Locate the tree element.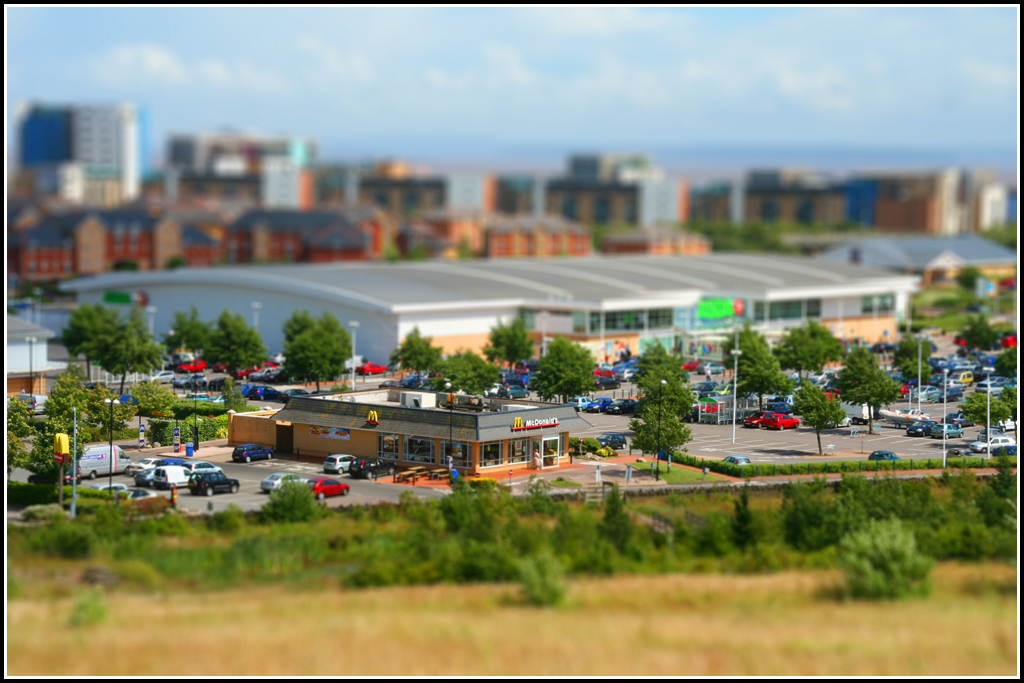
Element bbox: rect(616, 335, 719, 468).
